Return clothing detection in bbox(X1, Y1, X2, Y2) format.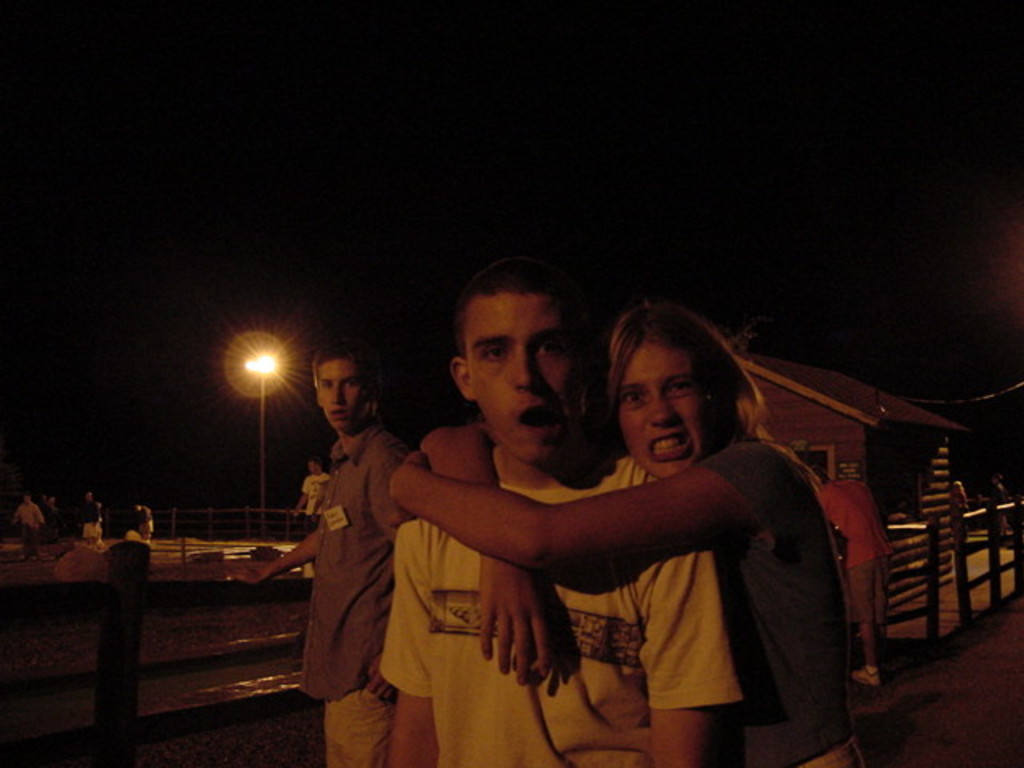
bbox(18, 510, 43, 536).
